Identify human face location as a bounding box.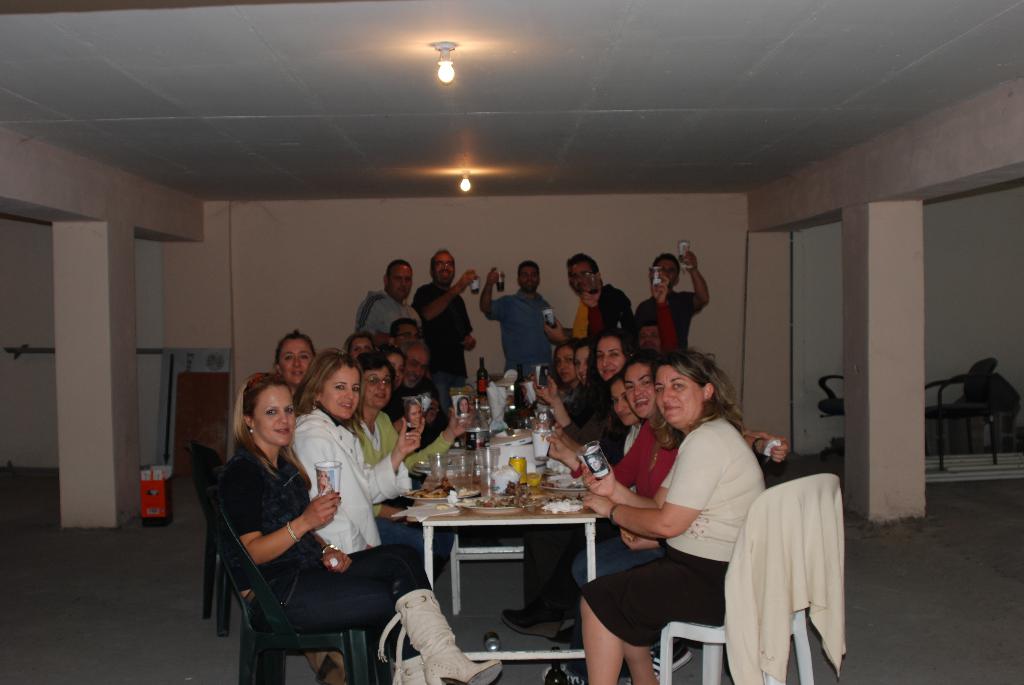
<bbox>570, 262, 595, 297</bbox>.
